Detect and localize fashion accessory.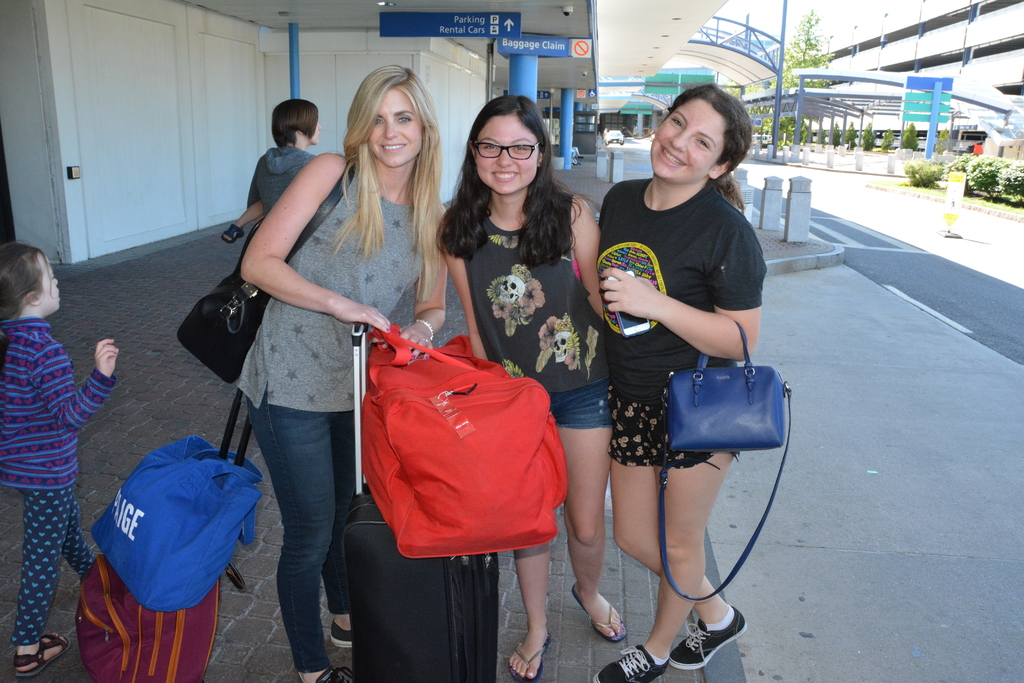
Localized at (14,632,70,677).
